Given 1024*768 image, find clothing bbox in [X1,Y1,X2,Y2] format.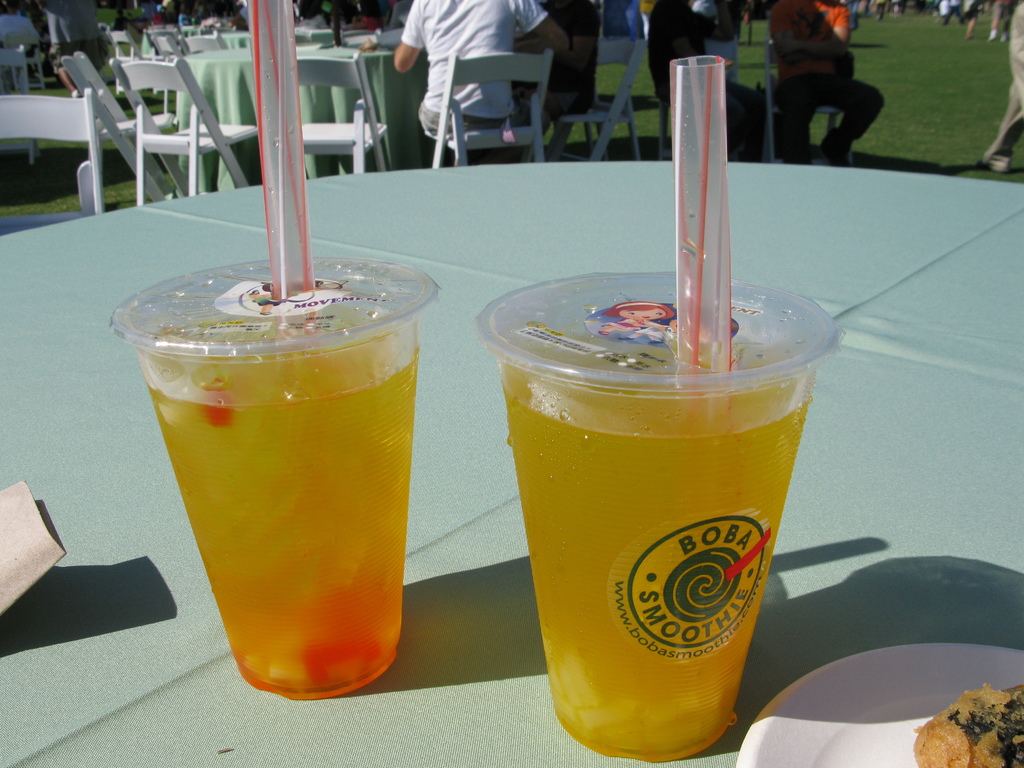
[537,0,599,139].
